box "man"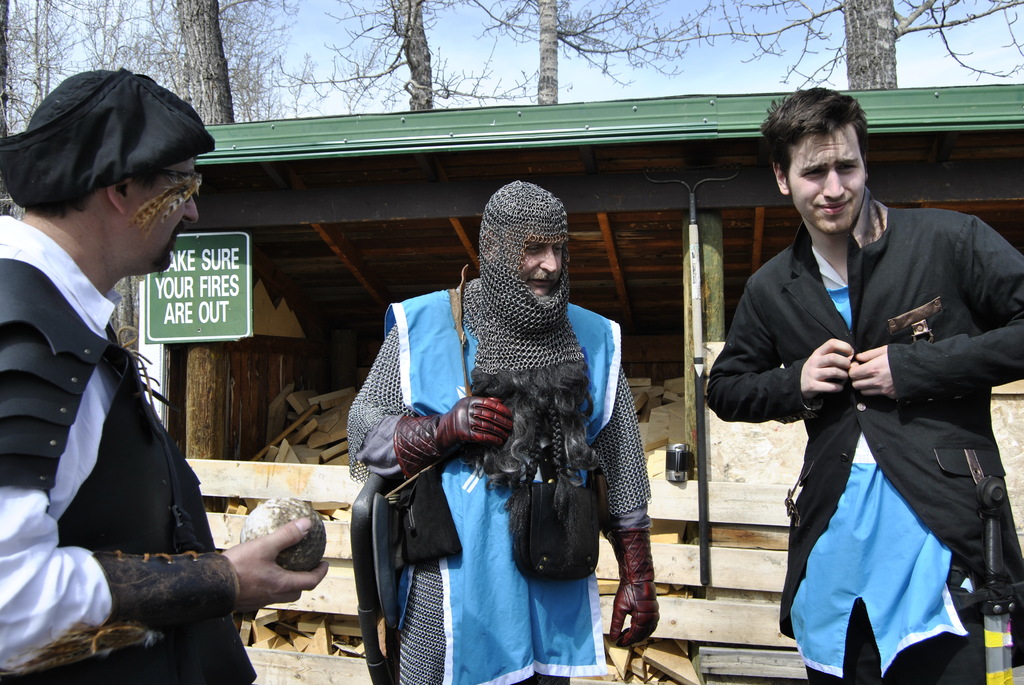
l=0, t=63, r=332, b=684
